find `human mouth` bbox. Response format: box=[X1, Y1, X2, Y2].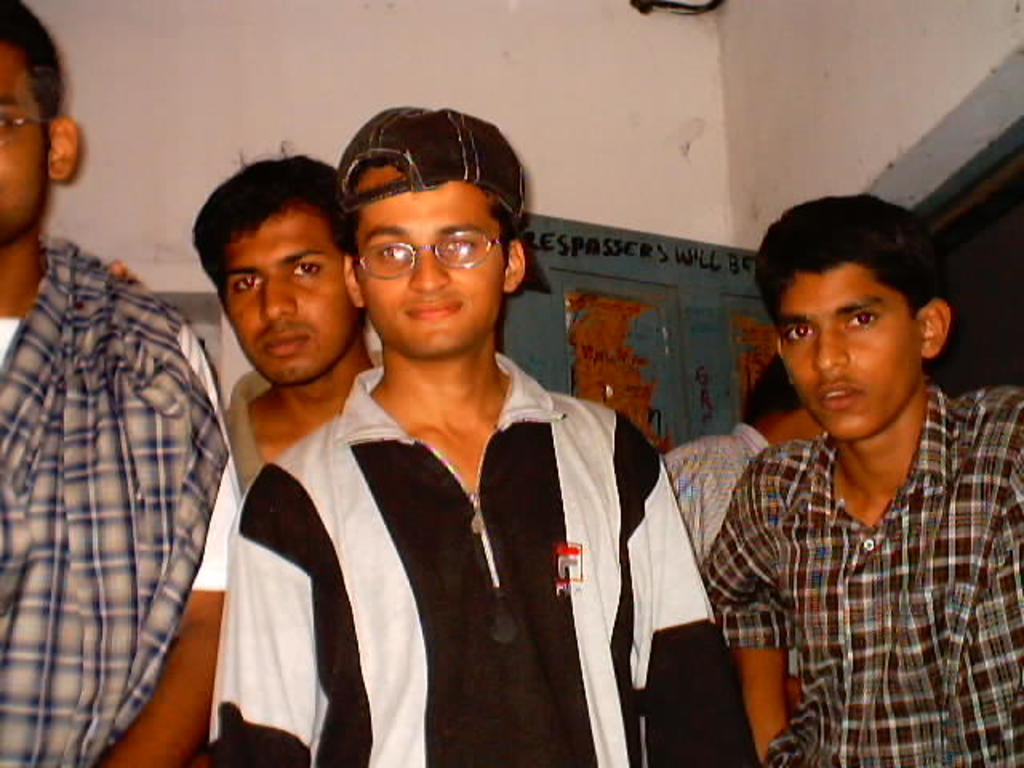
box=[261, 323, 310, 362].
